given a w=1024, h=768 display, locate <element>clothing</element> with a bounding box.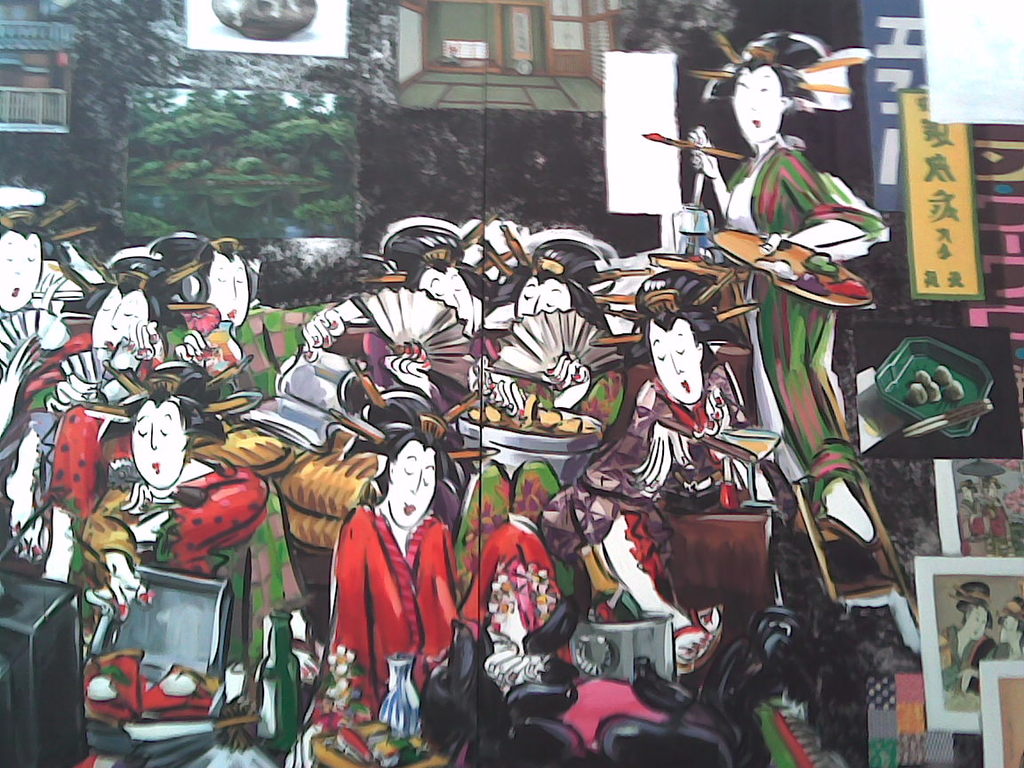
Located: (703, 140, 906, 497).
